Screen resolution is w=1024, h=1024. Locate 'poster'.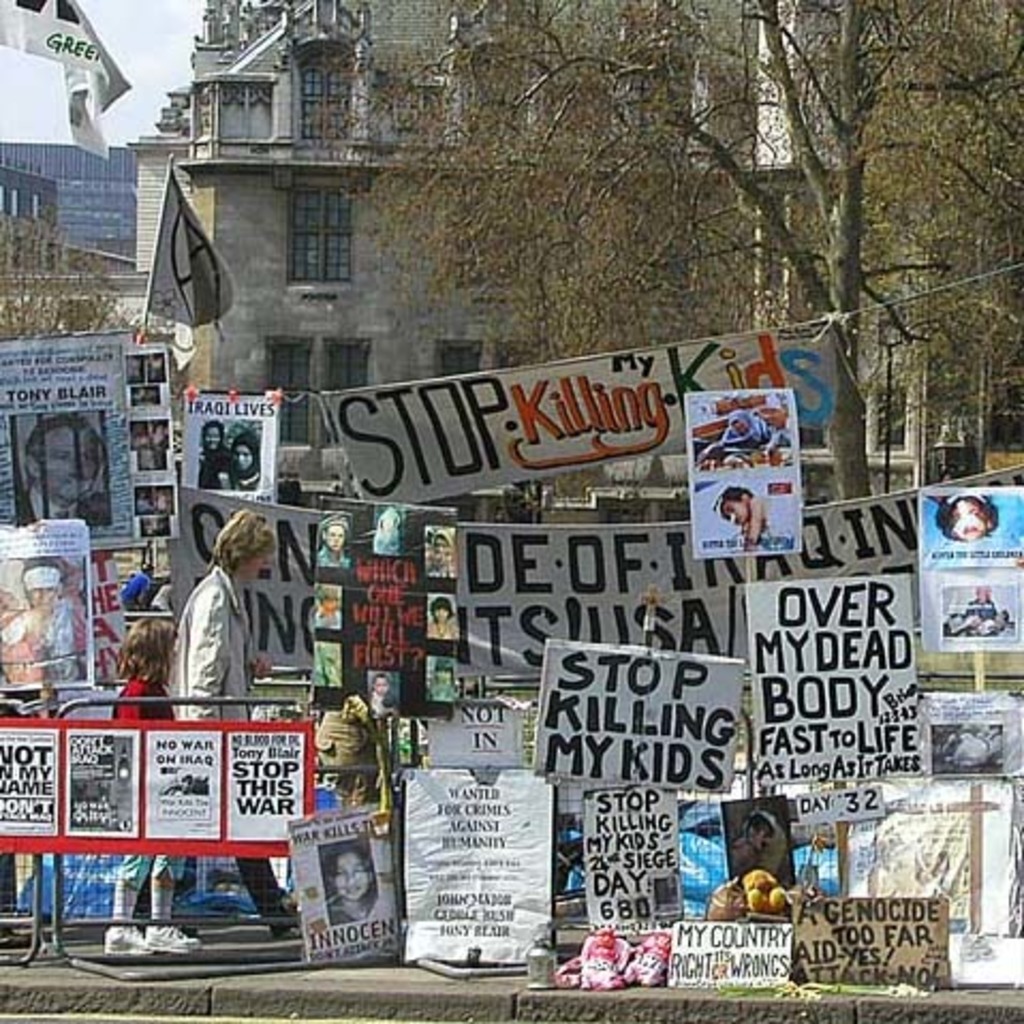
{"x1": 539, "y1": 641, "x2": 746, "y2": 800}.
